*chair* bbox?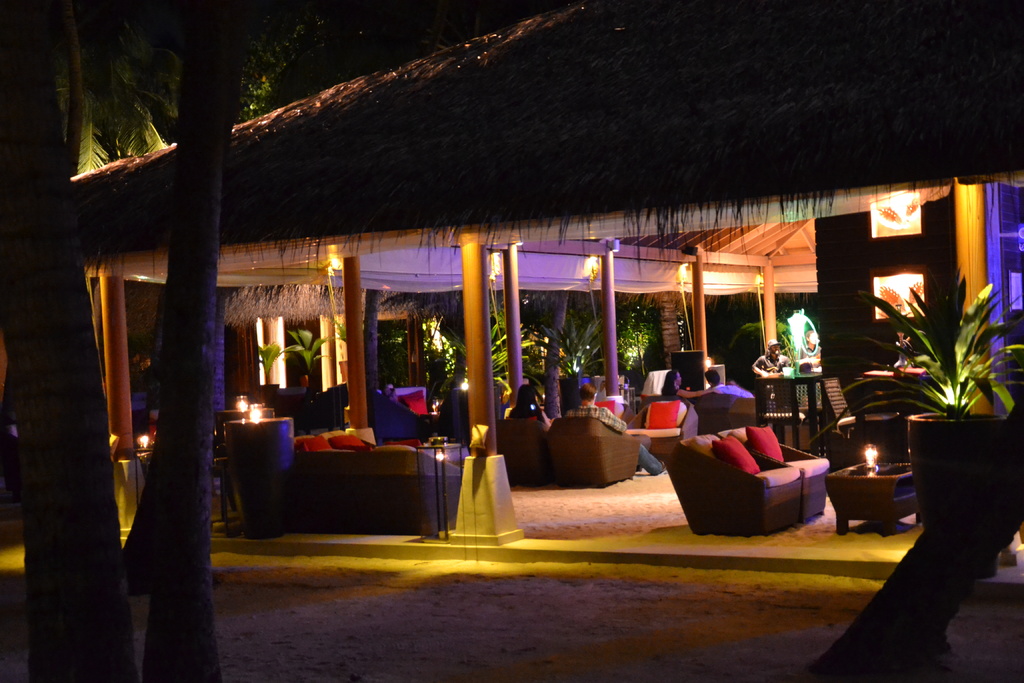
[left=543, top=415, right=644, bottom=488]
